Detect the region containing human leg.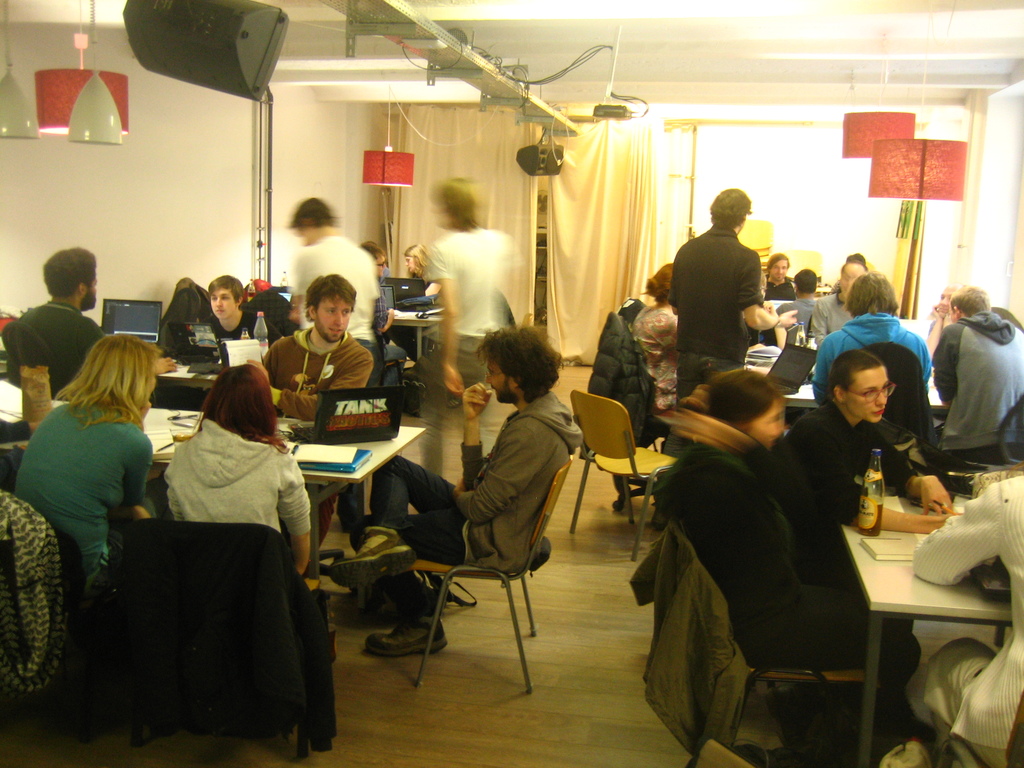
[left=366, top=511, right=467, bottom=656].
